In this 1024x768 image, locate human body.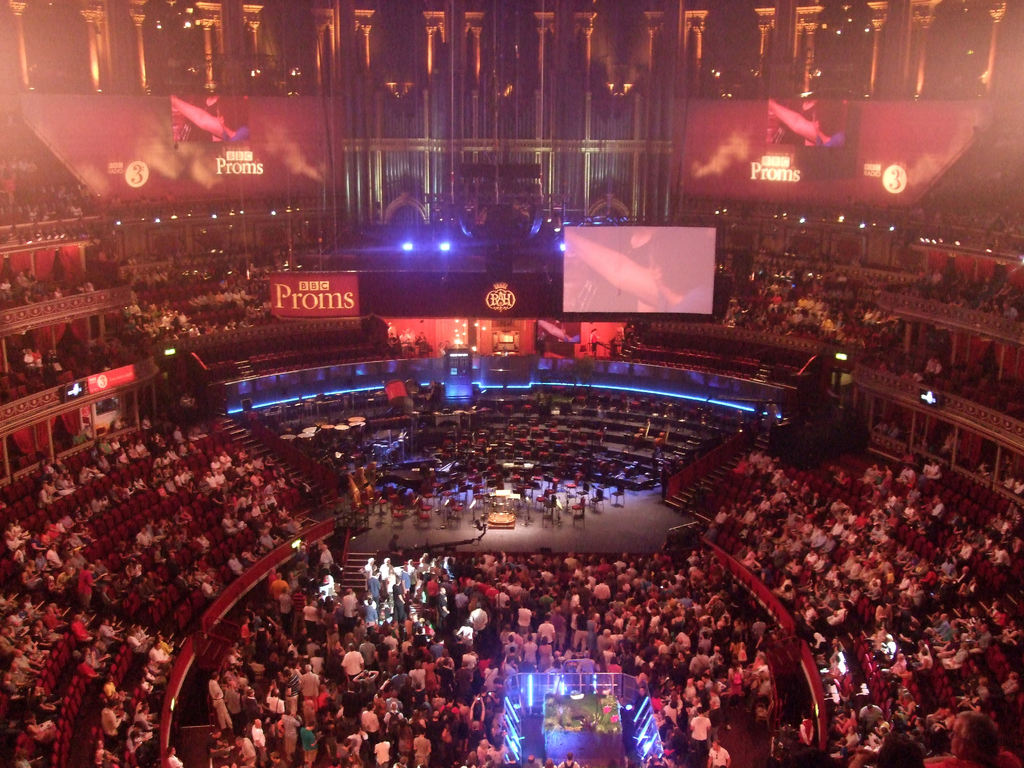
Bounding box: <region>407, 562, 420, 575</region>.
